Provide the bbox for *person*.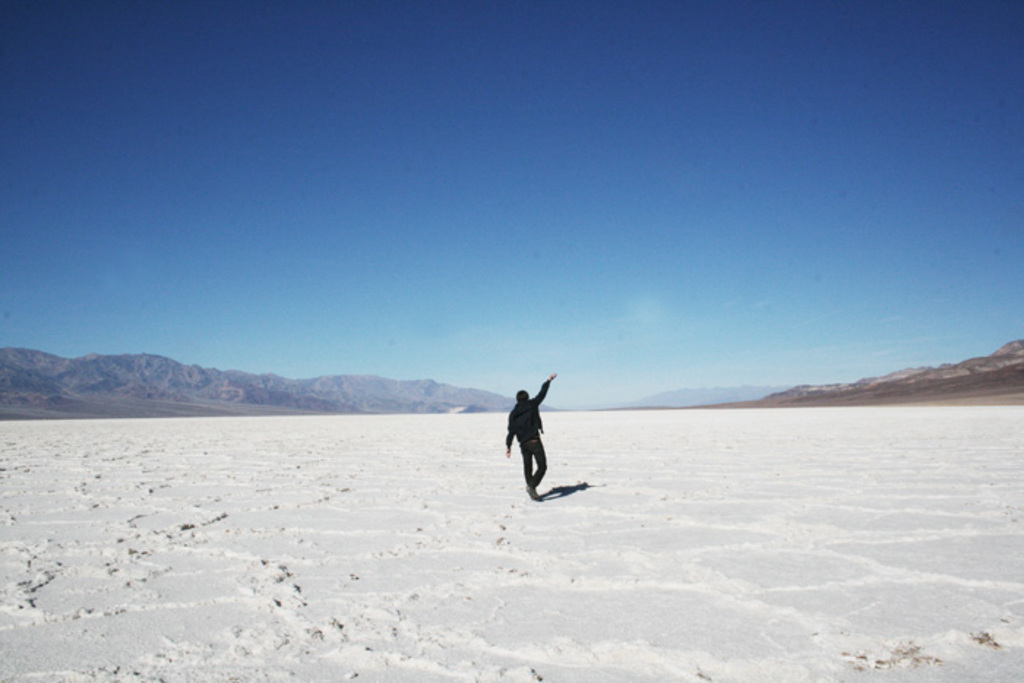
[x1=505, y1=373, x2=557, y2=502].
